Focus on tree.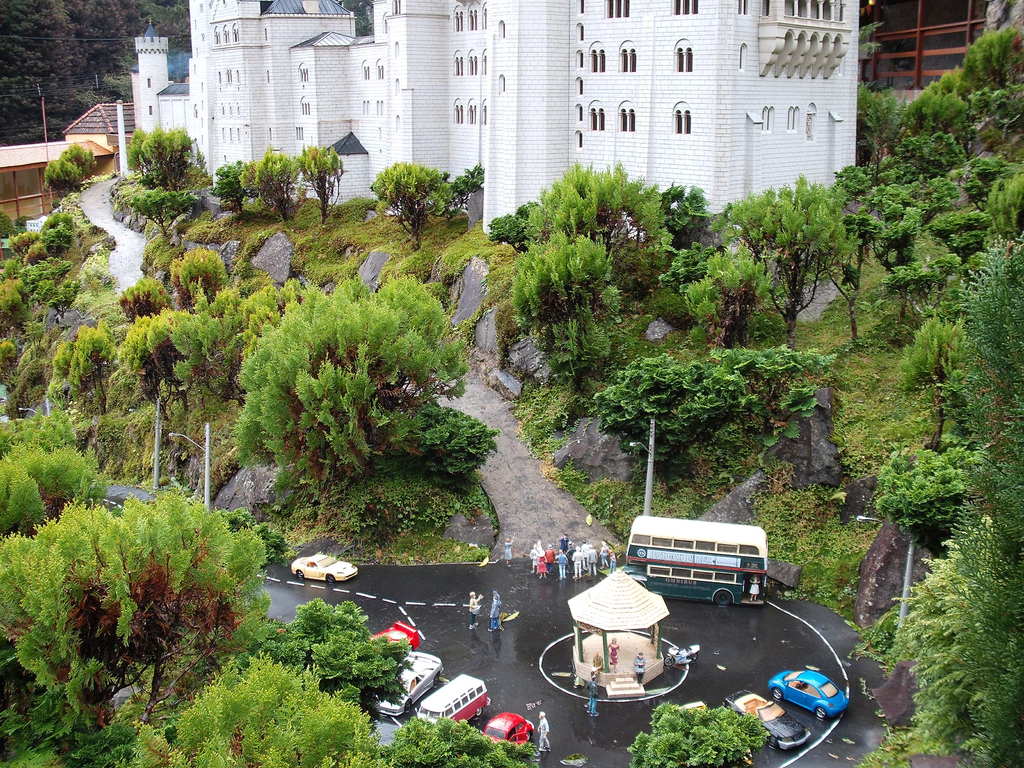
Focused at Rect(118, 124, 191, 186).
